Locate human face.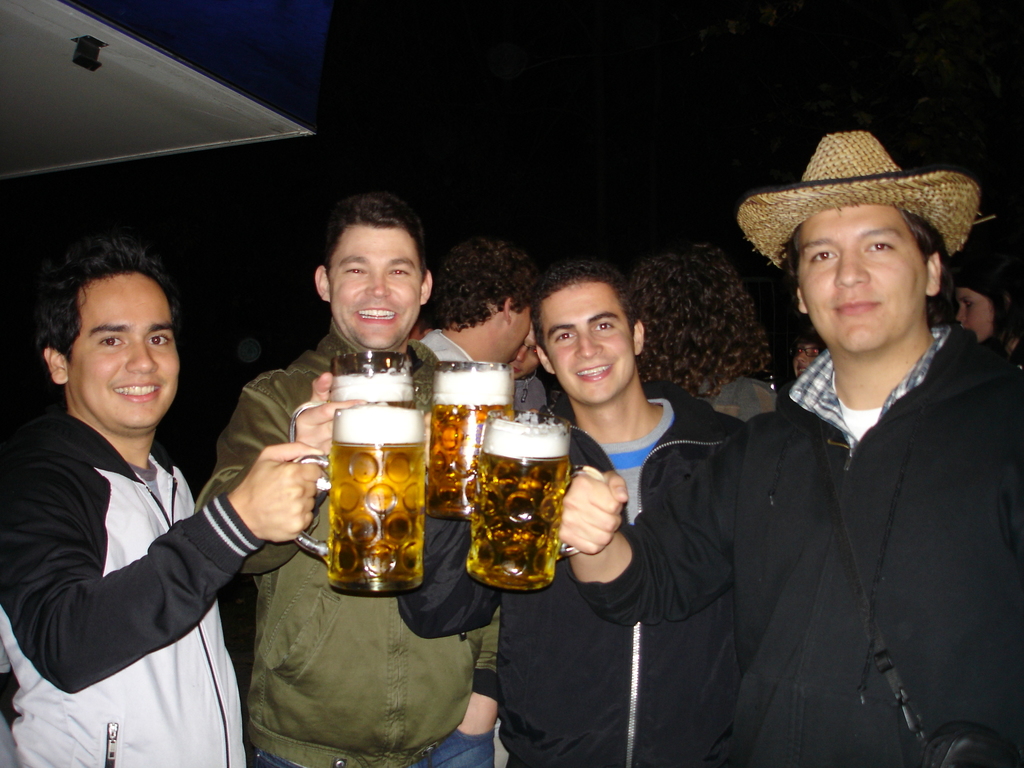
Bounding box: region(957, 294, 1000, 341).
